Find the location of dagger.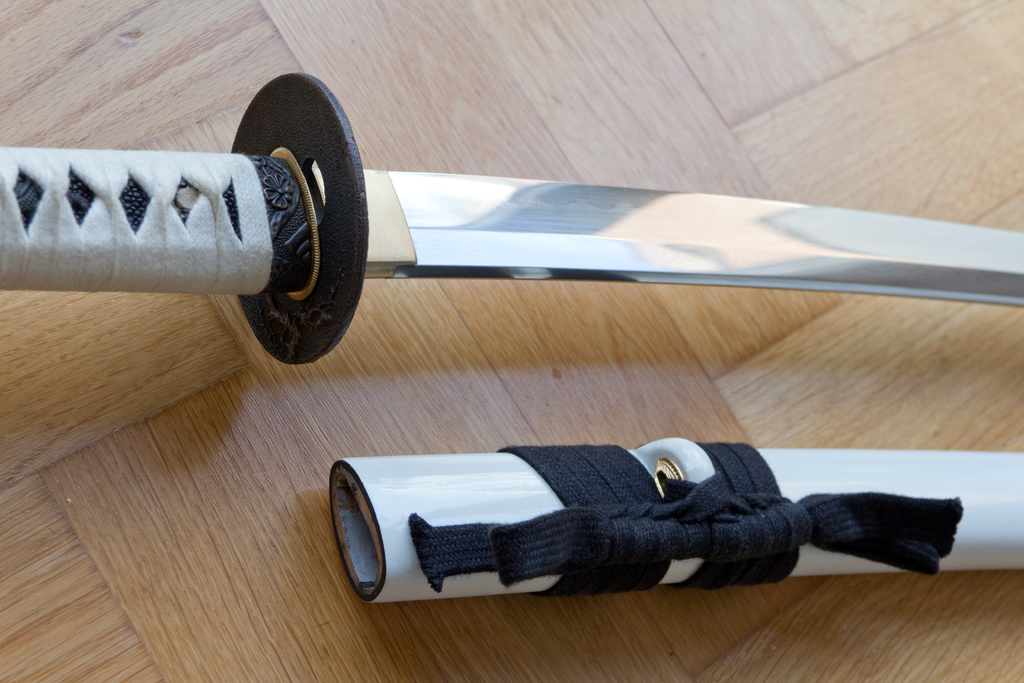
Location: (left=0, top=72, right=1023, bottom=366).
